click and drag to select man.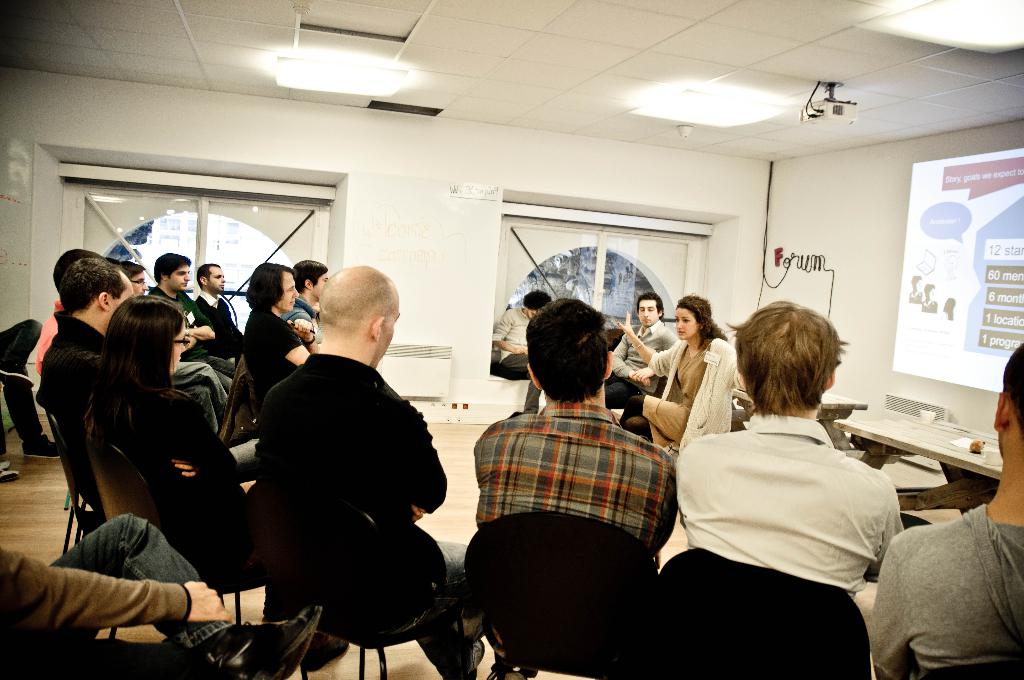
Selection: 3 514 326 679.
